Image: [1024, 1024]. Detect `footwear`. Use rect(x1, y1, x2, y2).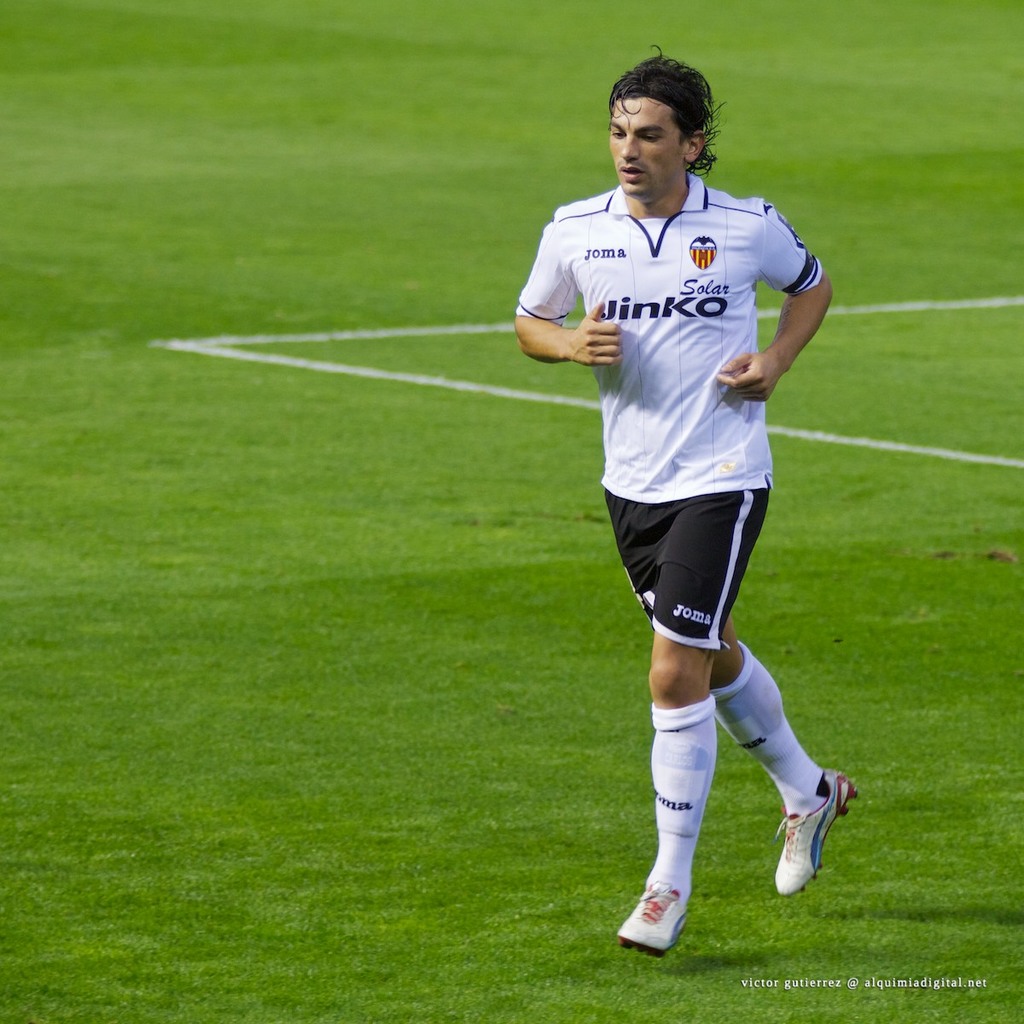
rect(620, 879, 691, 957).
